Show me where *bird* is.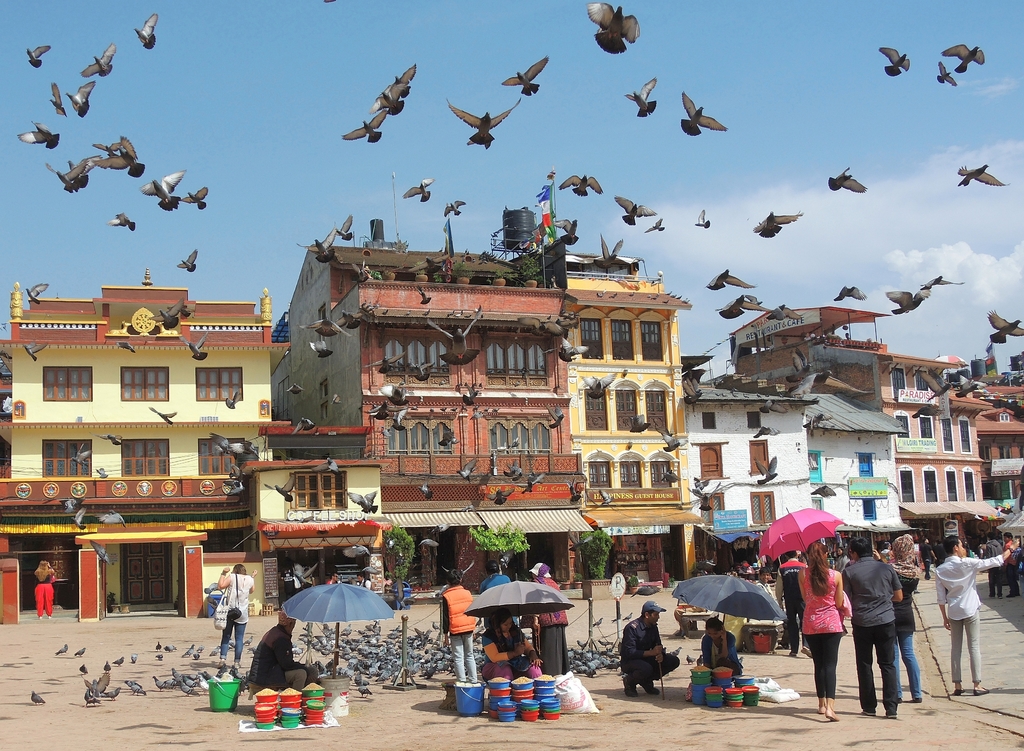
*bird* is at (421,307,484,369).
